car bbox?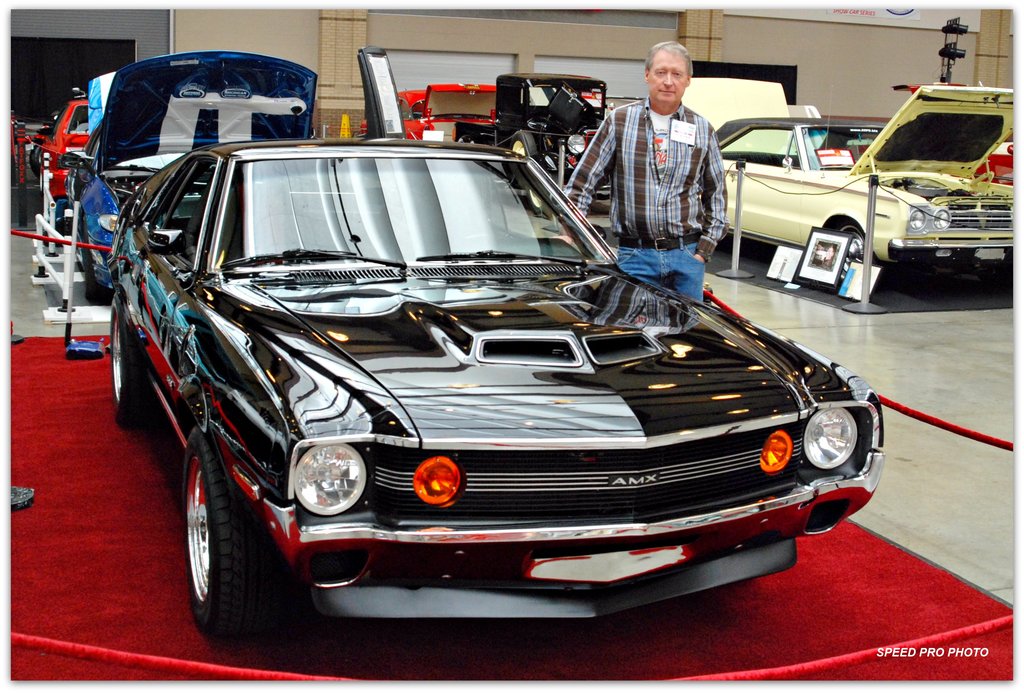
locate(712, 79, 1015, 303)
